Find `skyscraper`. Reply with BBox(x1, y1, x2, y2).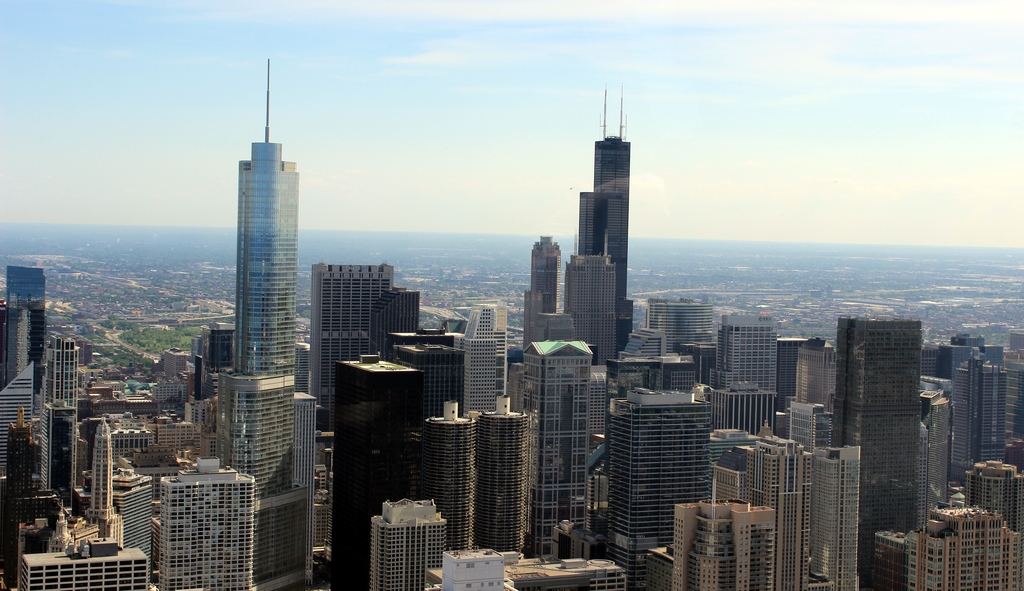
BBox(524, 231, 582, 345).
